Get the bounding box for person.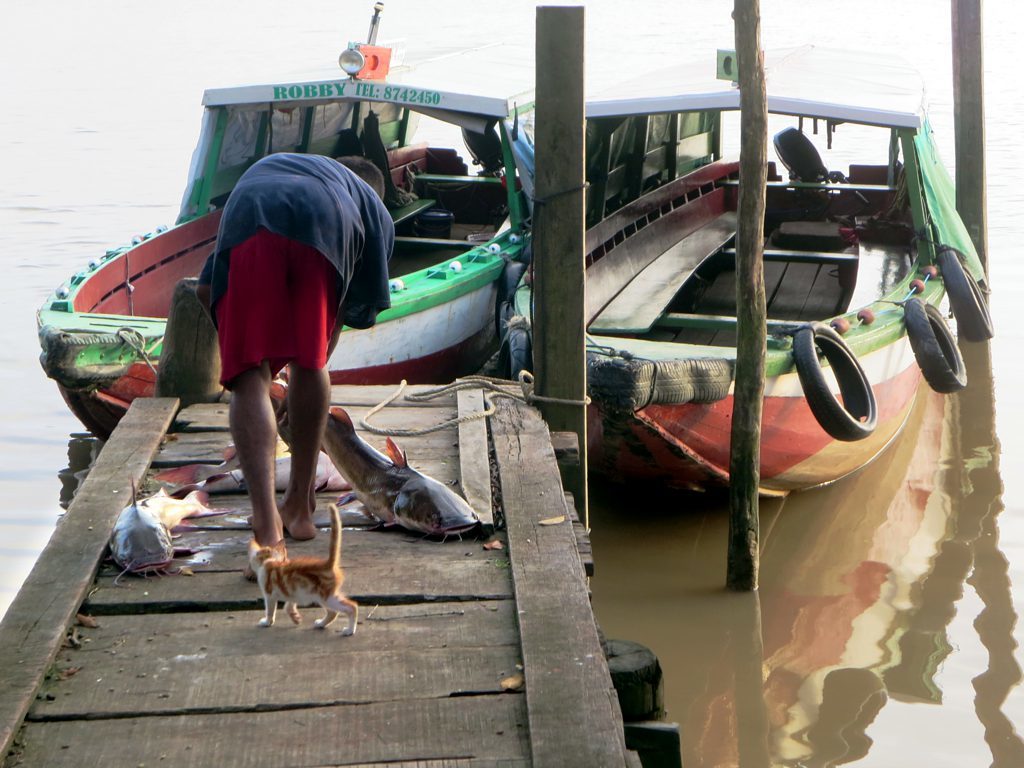
rect(217, 143, 391, 552).
